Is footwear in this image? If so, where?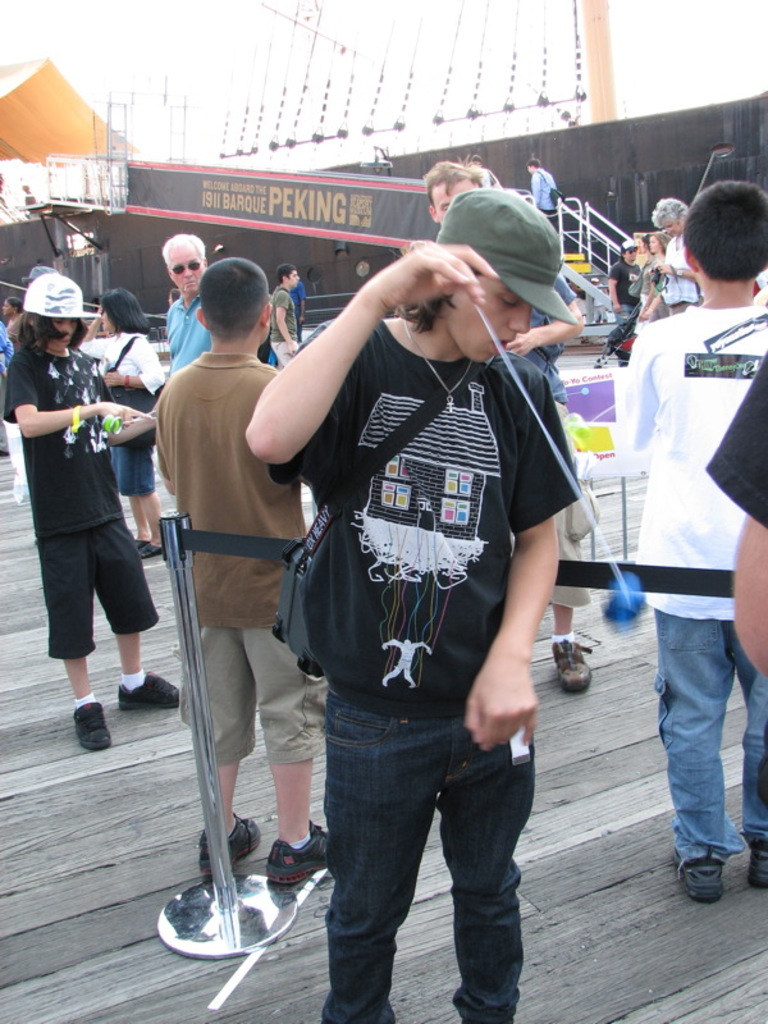
Yes, at detection(197, 805, 265, 872).
